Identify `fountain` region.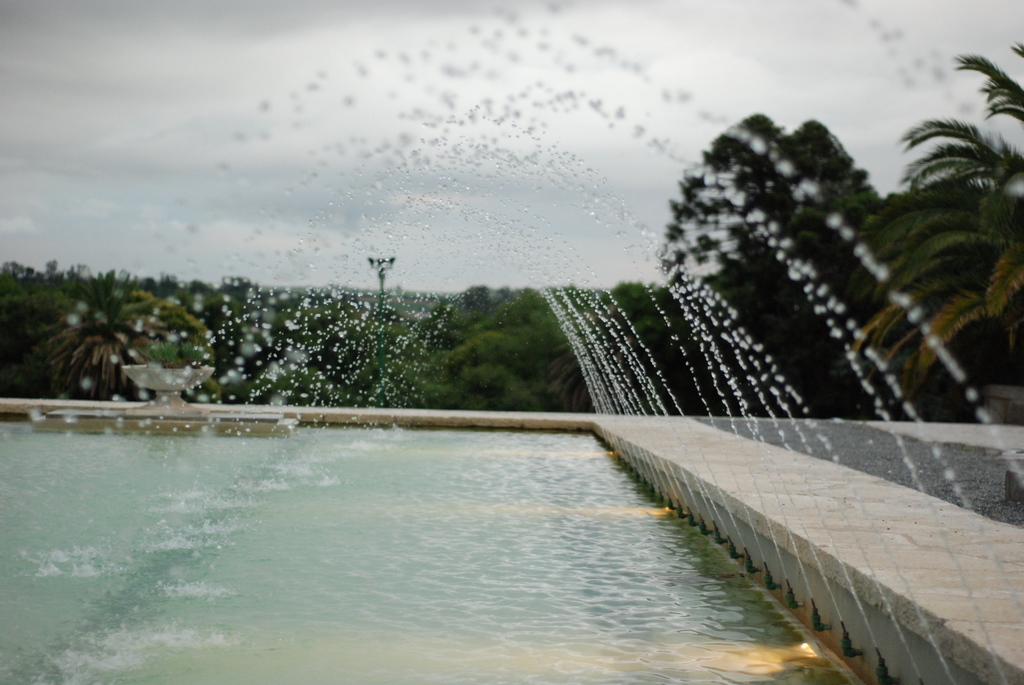
Region: box(99, 79, 1016, 643).
